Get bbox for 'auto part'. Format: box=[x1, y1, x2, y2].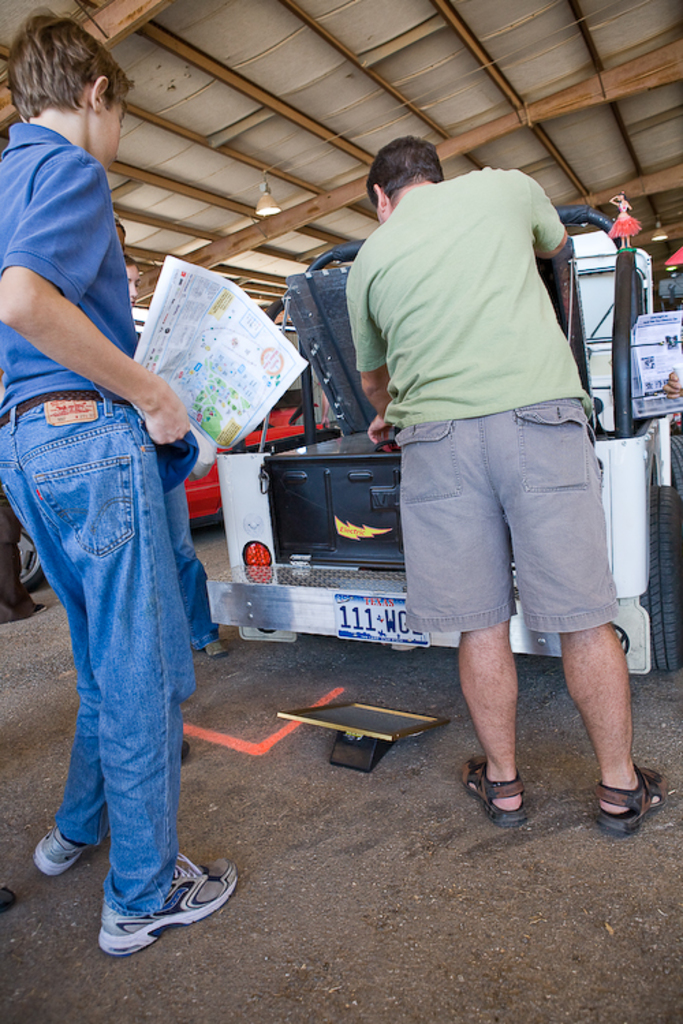
box=[663, 434, 682, 479].
